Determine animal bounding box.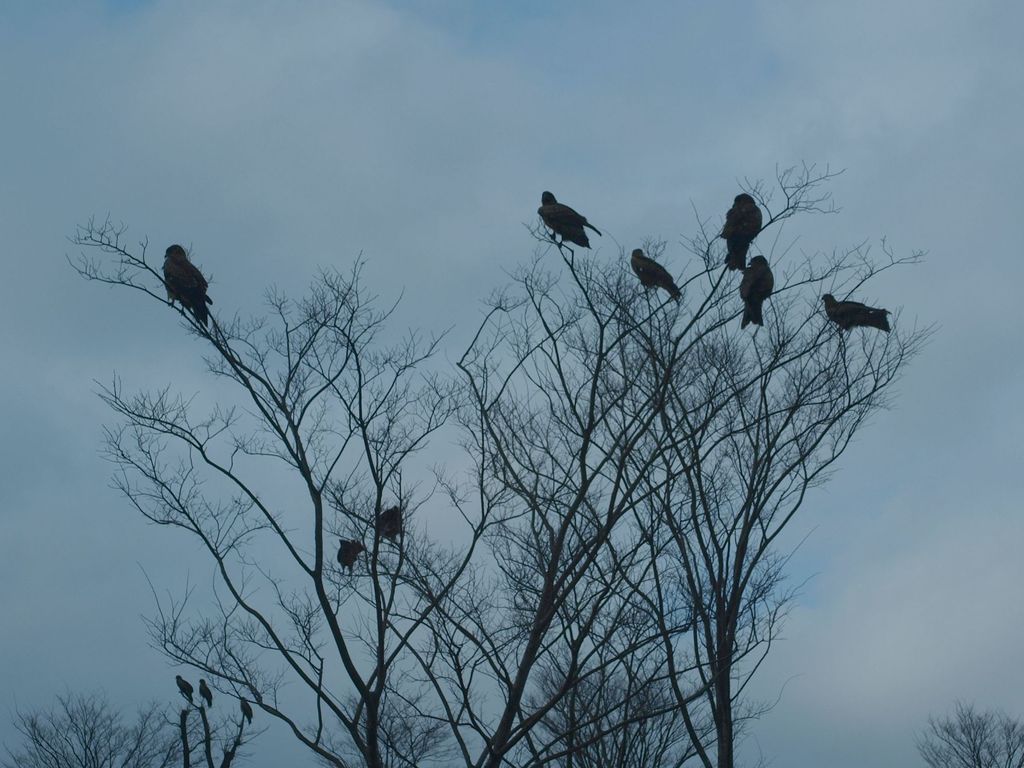
Determined: [left=722, top=193, right=763, bottom=276].
